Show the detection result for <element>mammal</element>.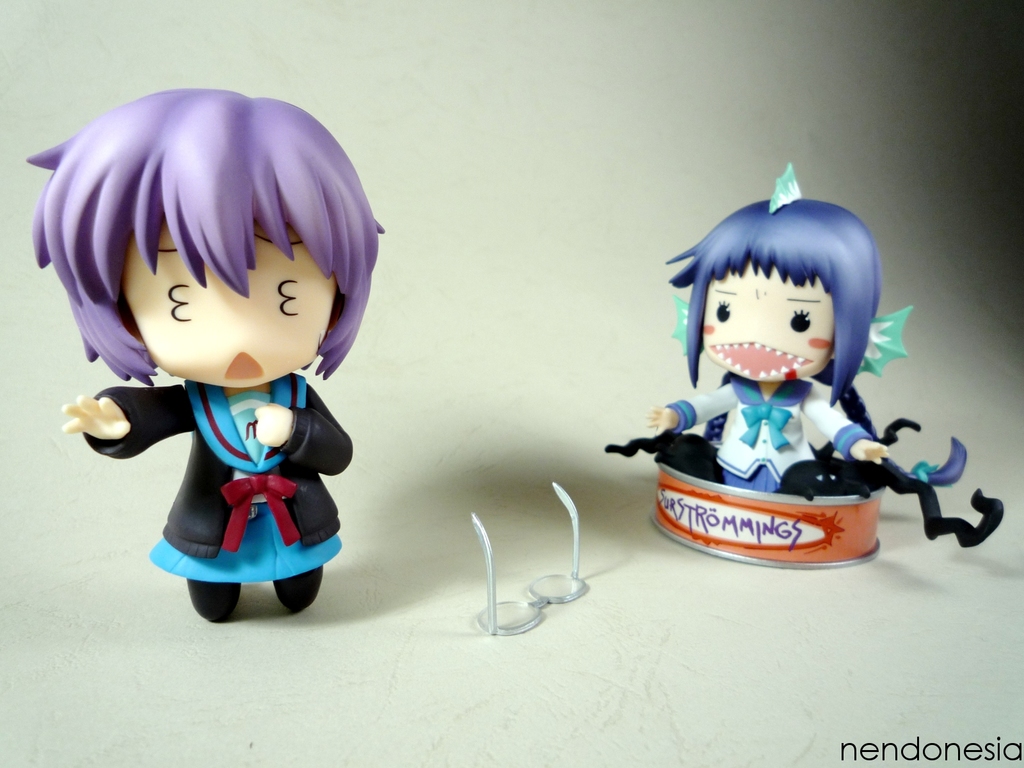
detection(645, 161, 887, 496).
